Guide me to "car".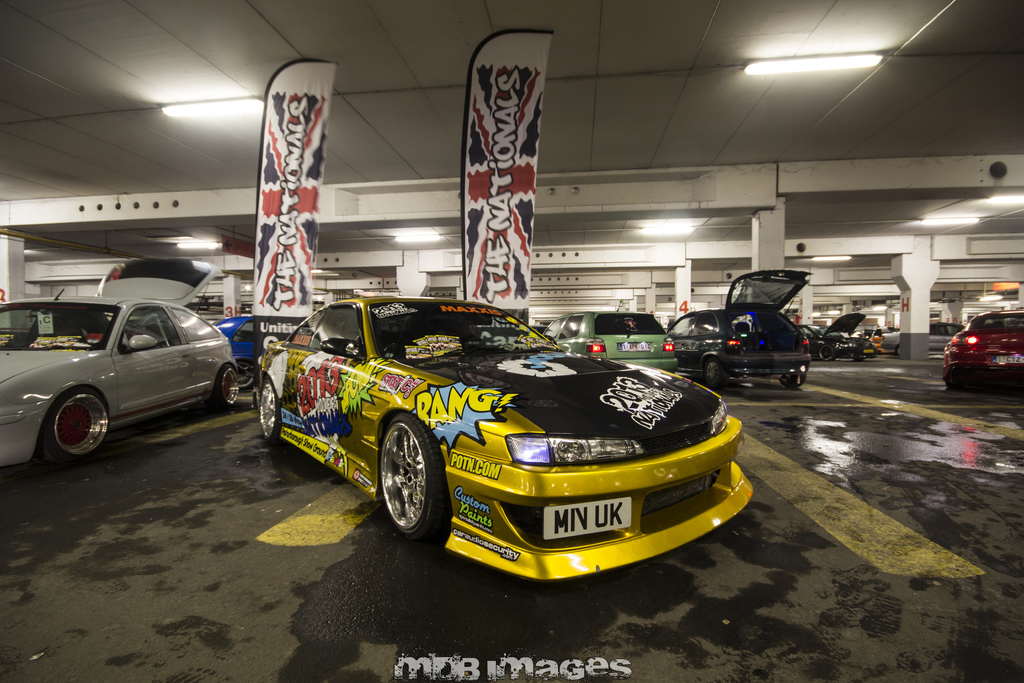
Guidance: BBox(248, 276, 753, 589).
